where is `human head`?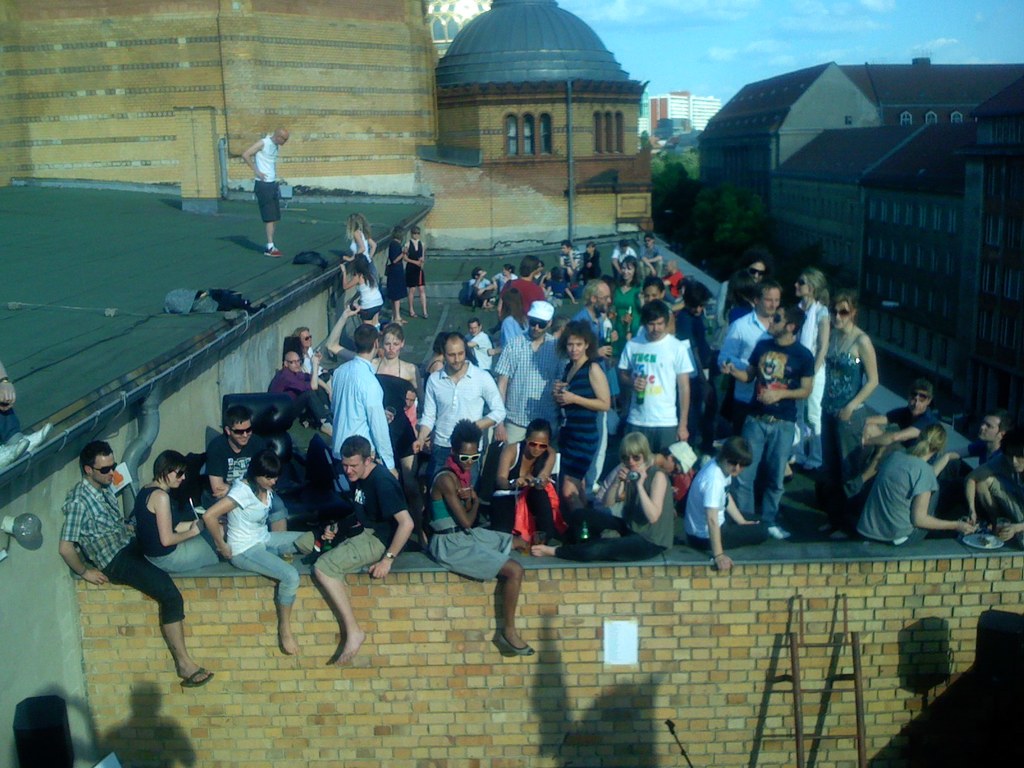
select_region(980, 413, 1007, 444).
